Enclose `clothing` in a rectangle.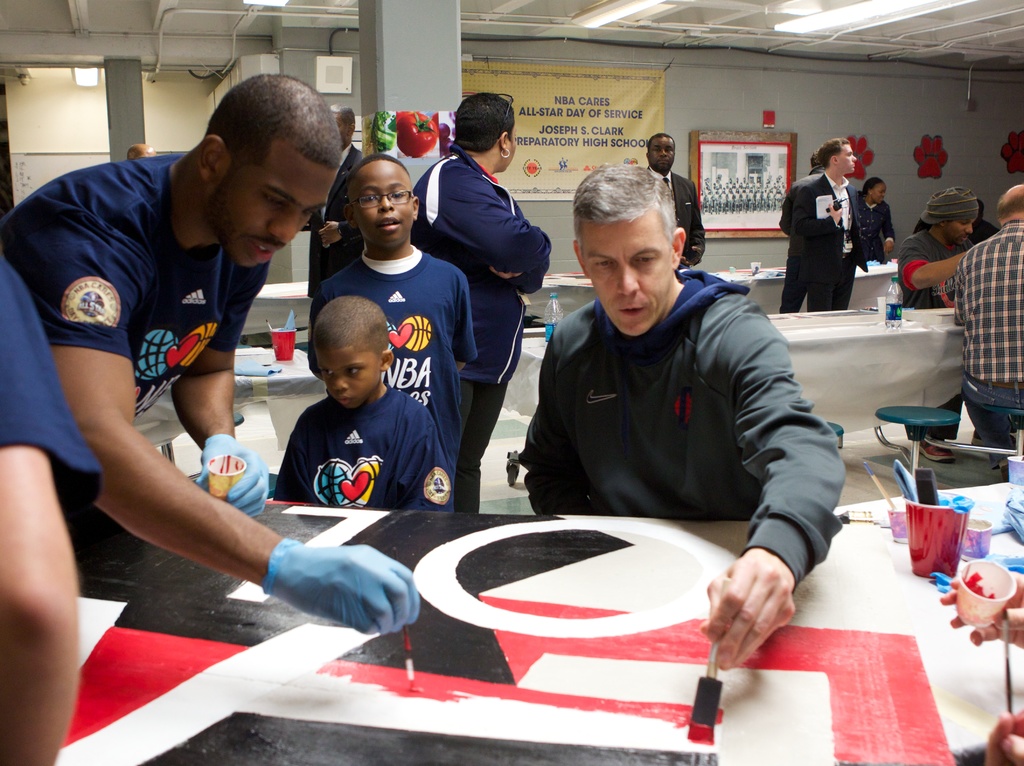
[left=780, top=172, right=820, bottom=315].
